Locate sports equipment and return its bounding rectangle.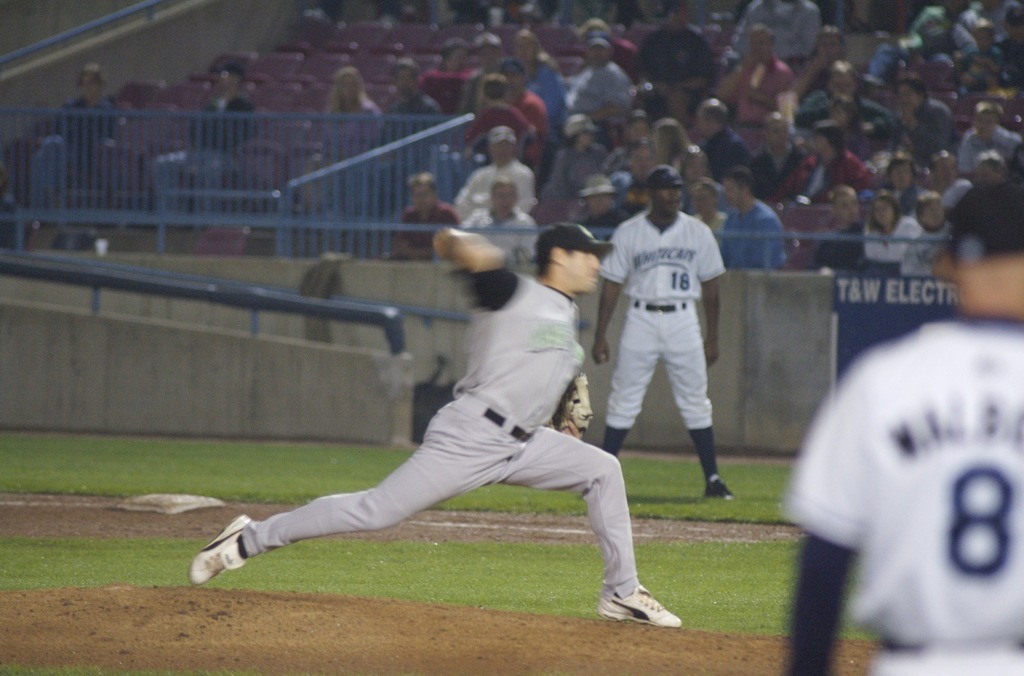
region(548, 376, 595, 443).
